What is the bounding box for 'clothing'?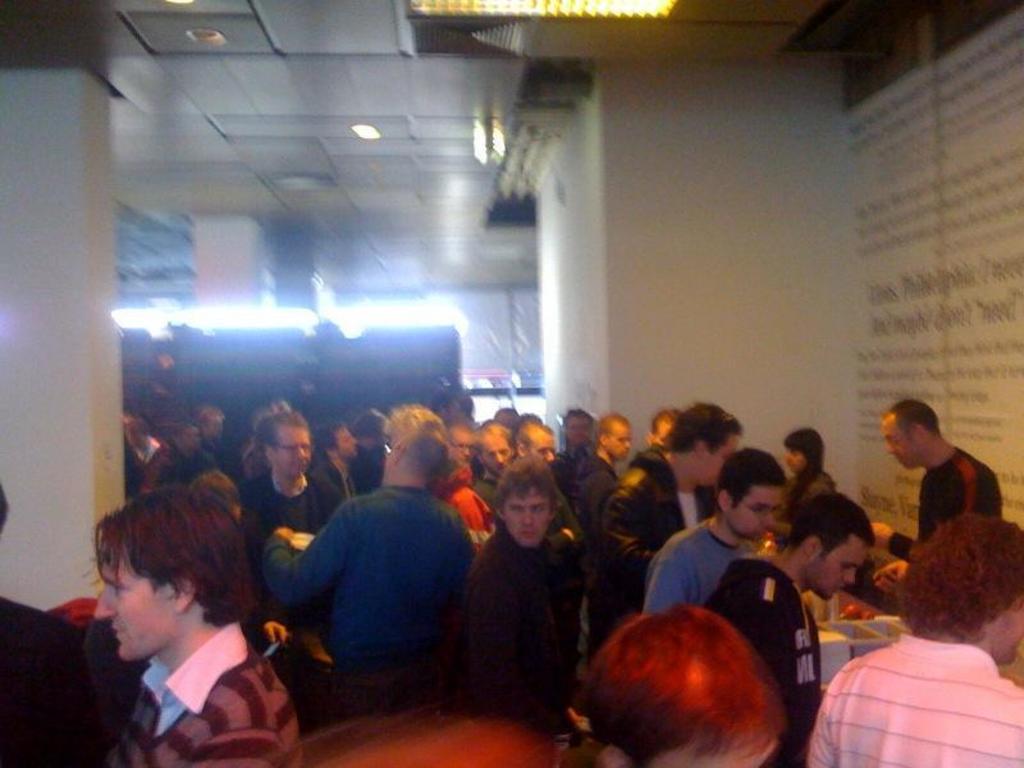
[x1=634, y1=516, x2=750, y2=614].
